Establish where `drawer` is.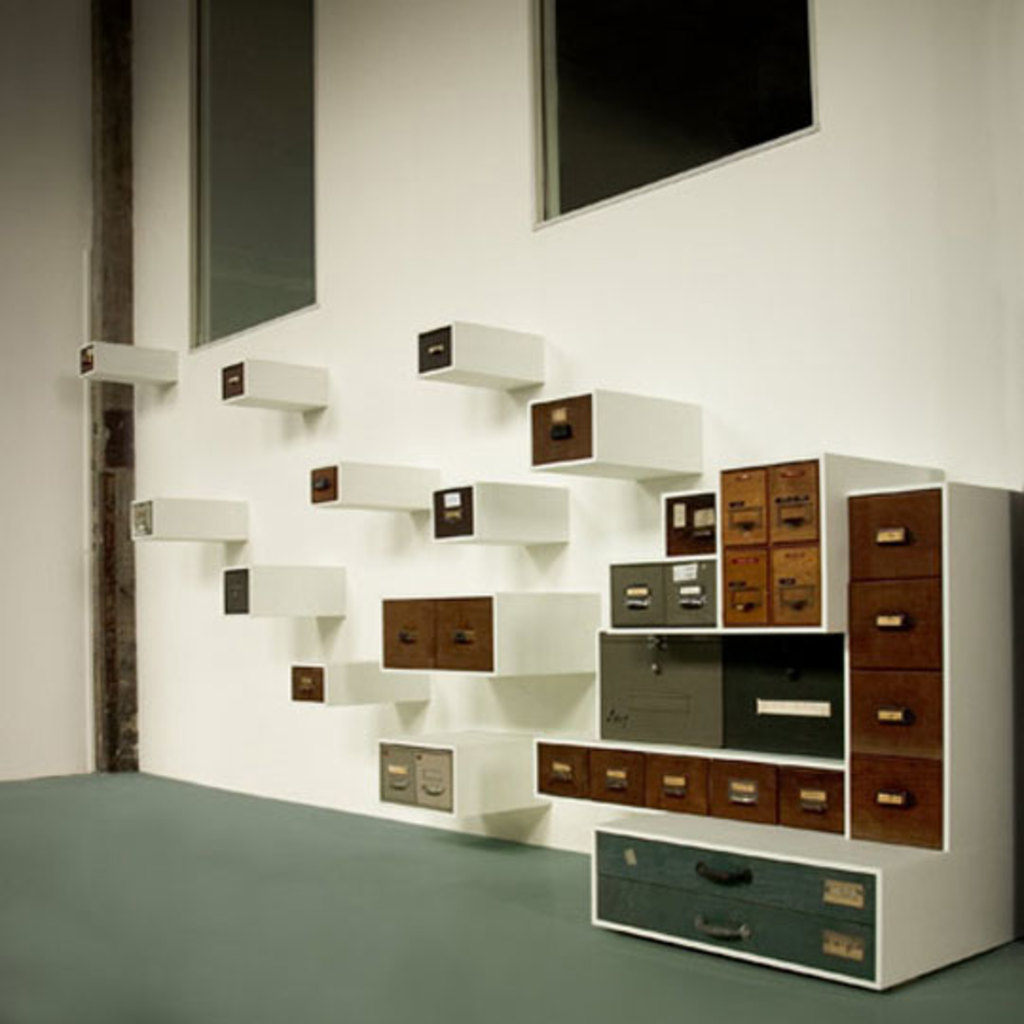
Established at [x1=590, y1=747, x2=647, y2=806].
